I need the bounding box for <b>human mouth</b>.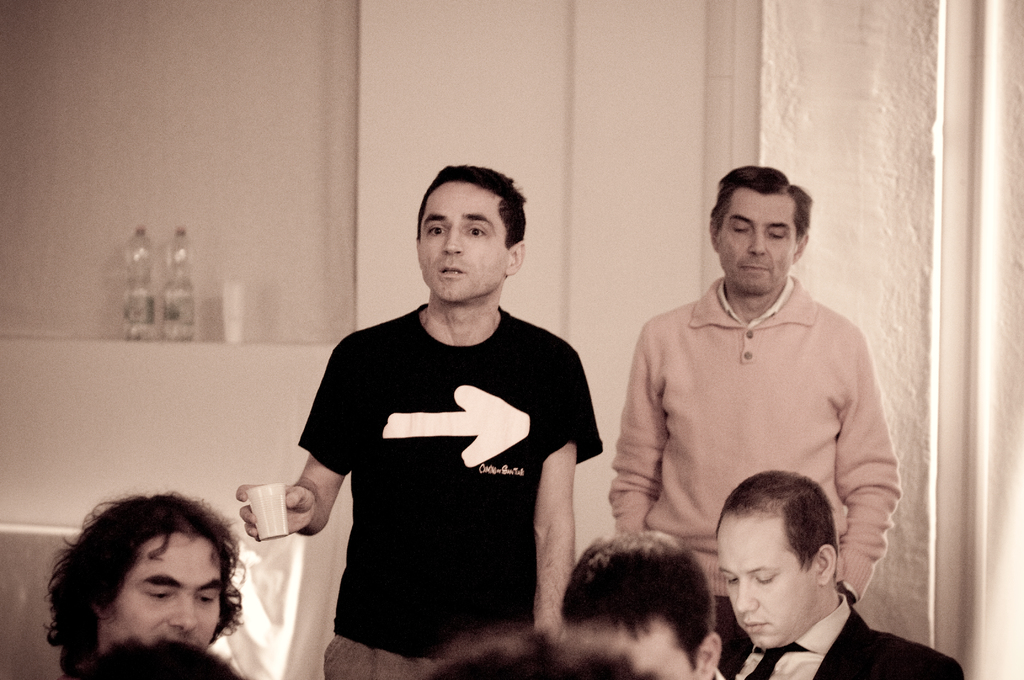
Here it is: box(735, 263, 773, 271).
